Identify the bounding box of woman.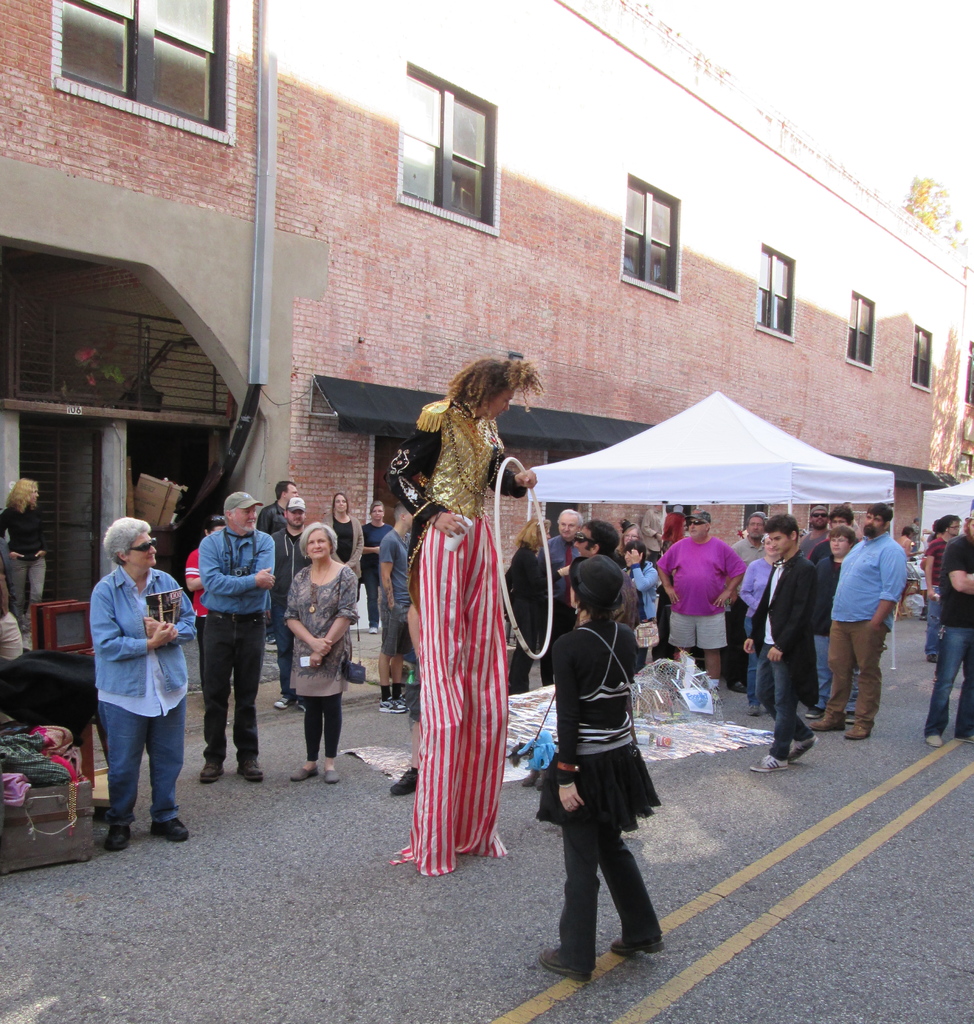
x1=288 y1=525 x2=357 y2=786.
